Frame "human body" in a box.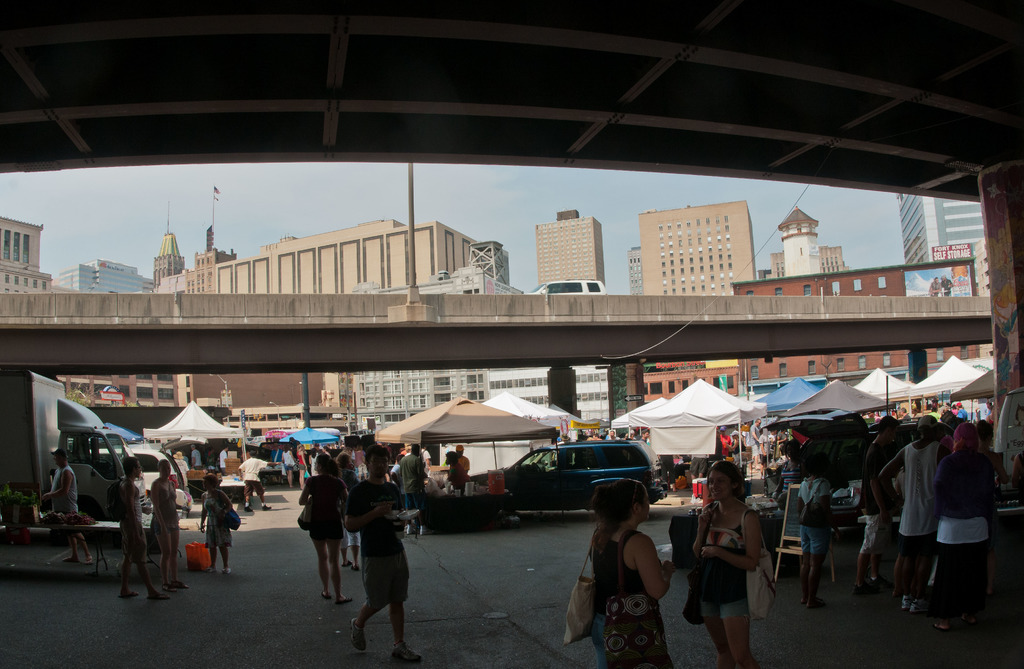
bbox(742, 421, 757, 474).
